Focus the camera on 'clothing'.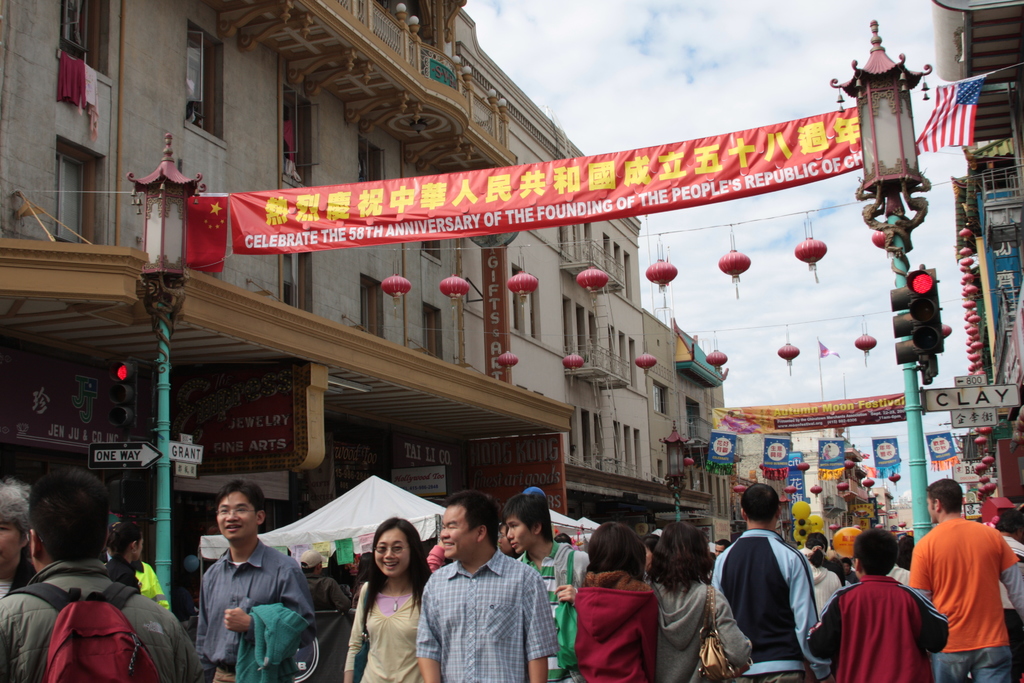
Focus region: region(803, 559, 841, 603).
